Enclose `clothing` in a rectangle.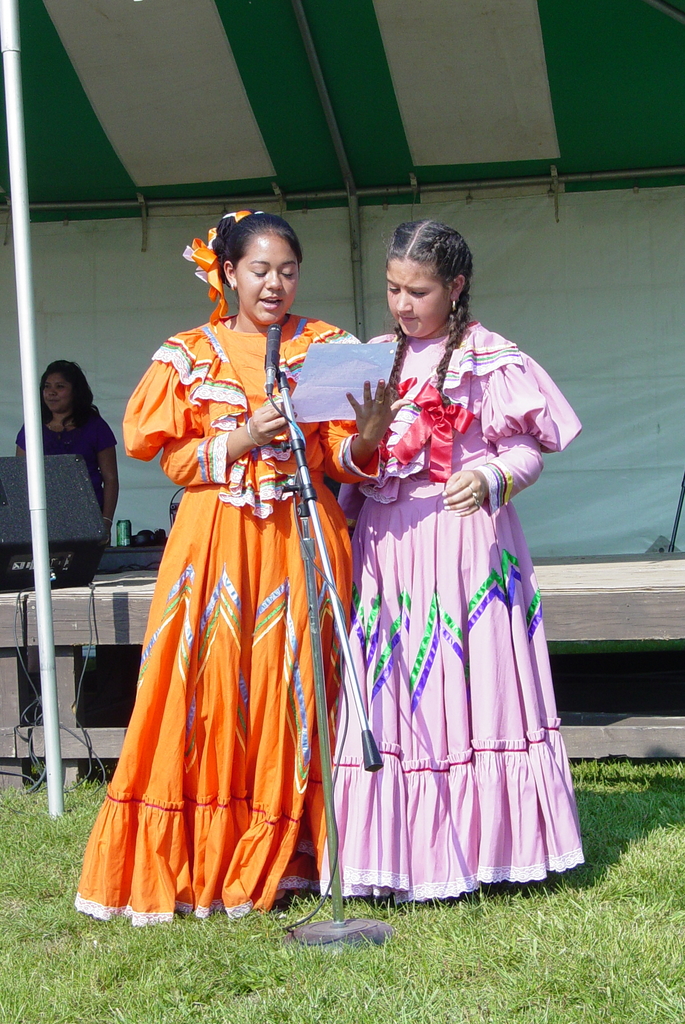
BBox(8, 402, 117, 564).
